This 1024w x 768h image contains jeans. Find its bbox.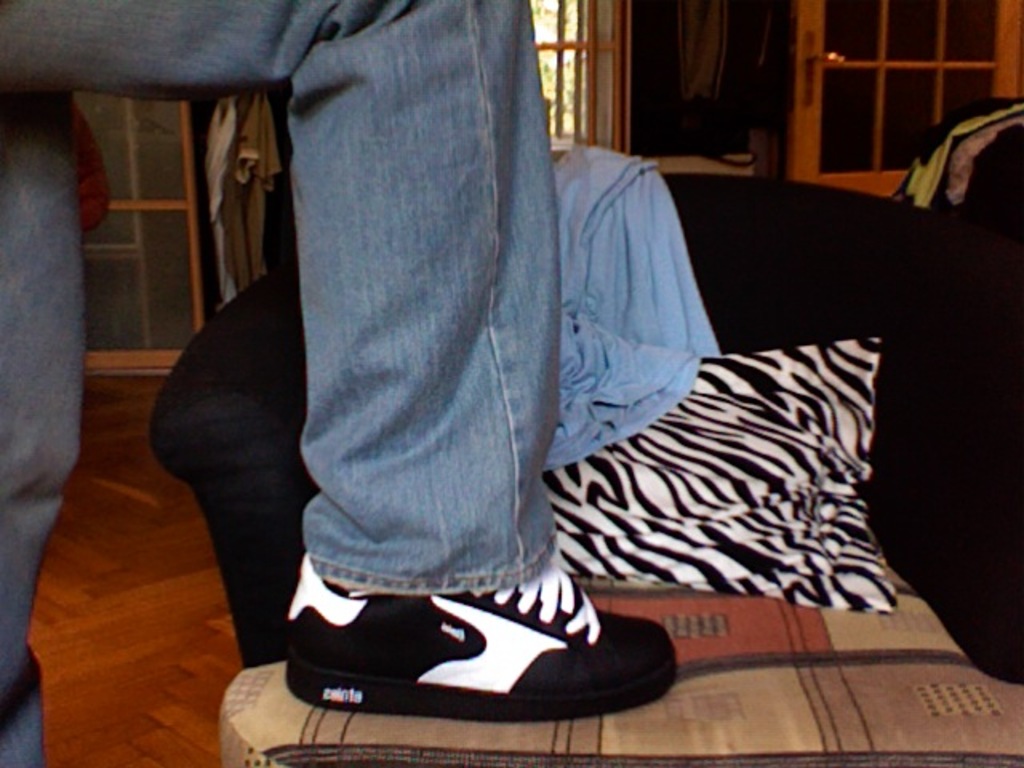
238/11/598/674.
